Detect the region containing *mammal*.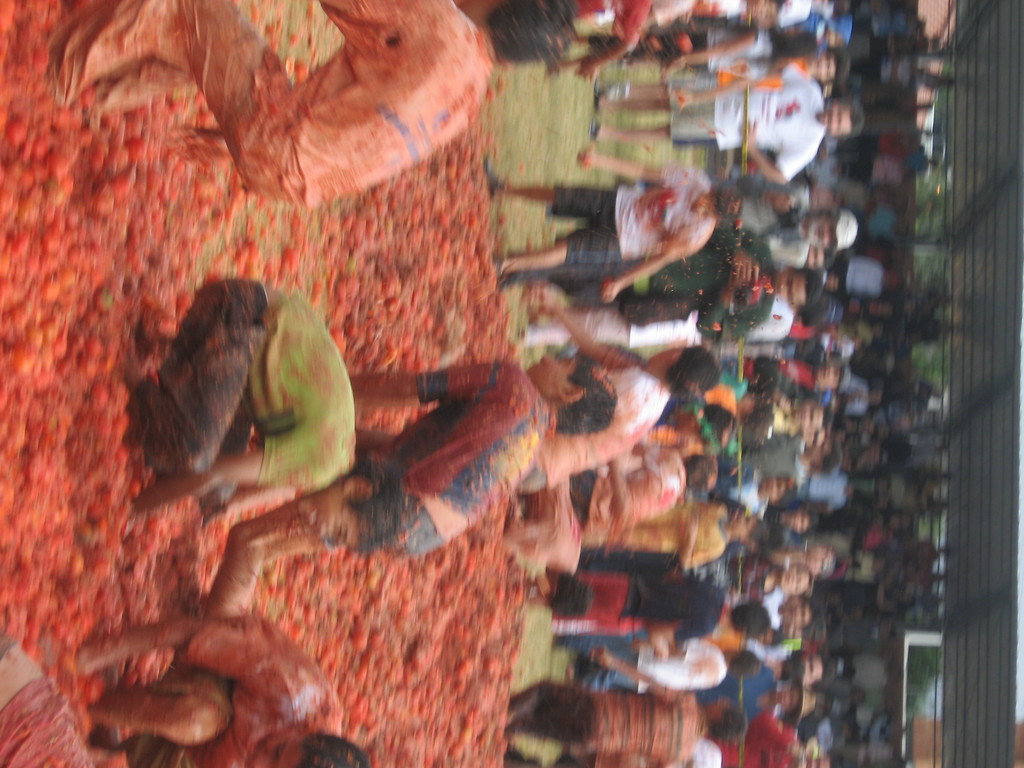
x1=200, y1=351, x2=616, y2=625.
